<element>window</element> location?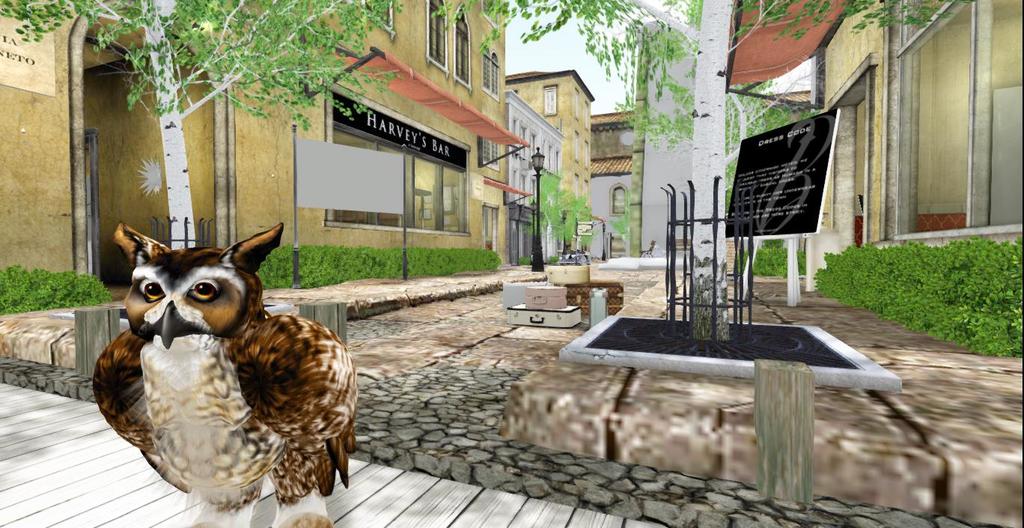
(left=448, top=2, right=472, bottom=89)
